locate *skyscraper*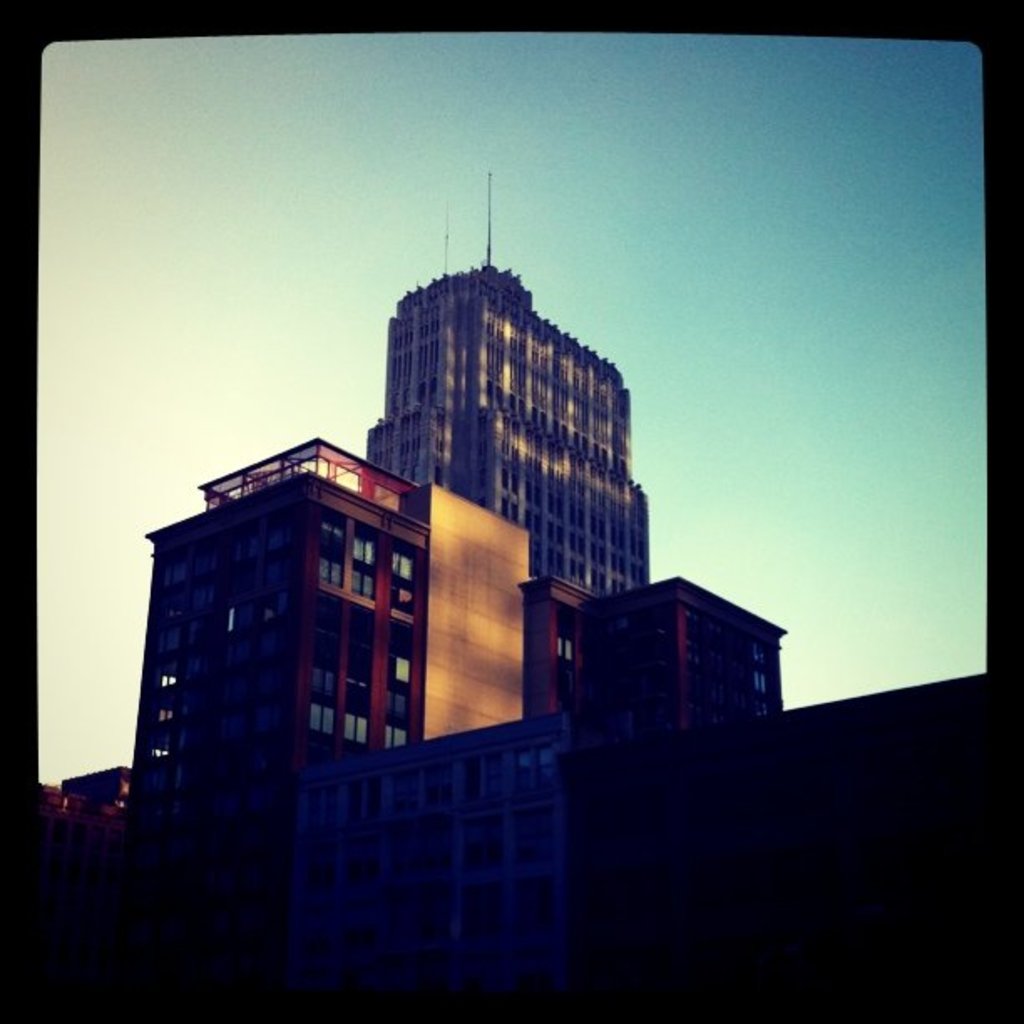
[left=132, top=433, right=525, bottom=1022]
